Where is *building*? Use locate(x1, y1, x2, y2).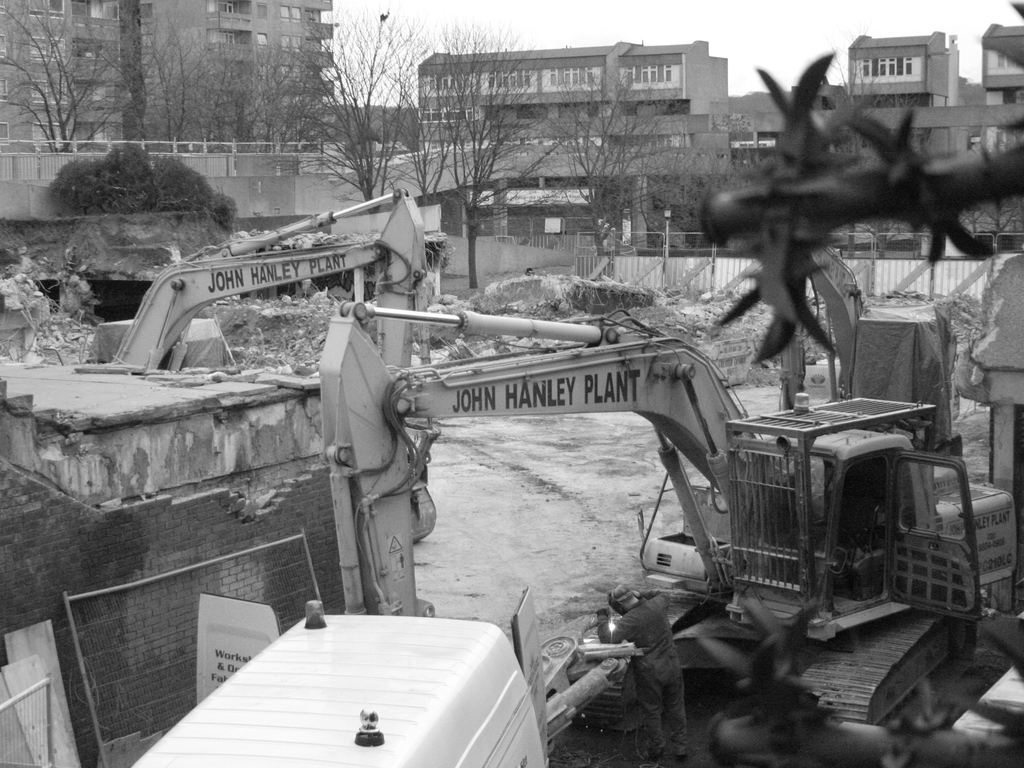
locate(415, 42, 733, 117).
